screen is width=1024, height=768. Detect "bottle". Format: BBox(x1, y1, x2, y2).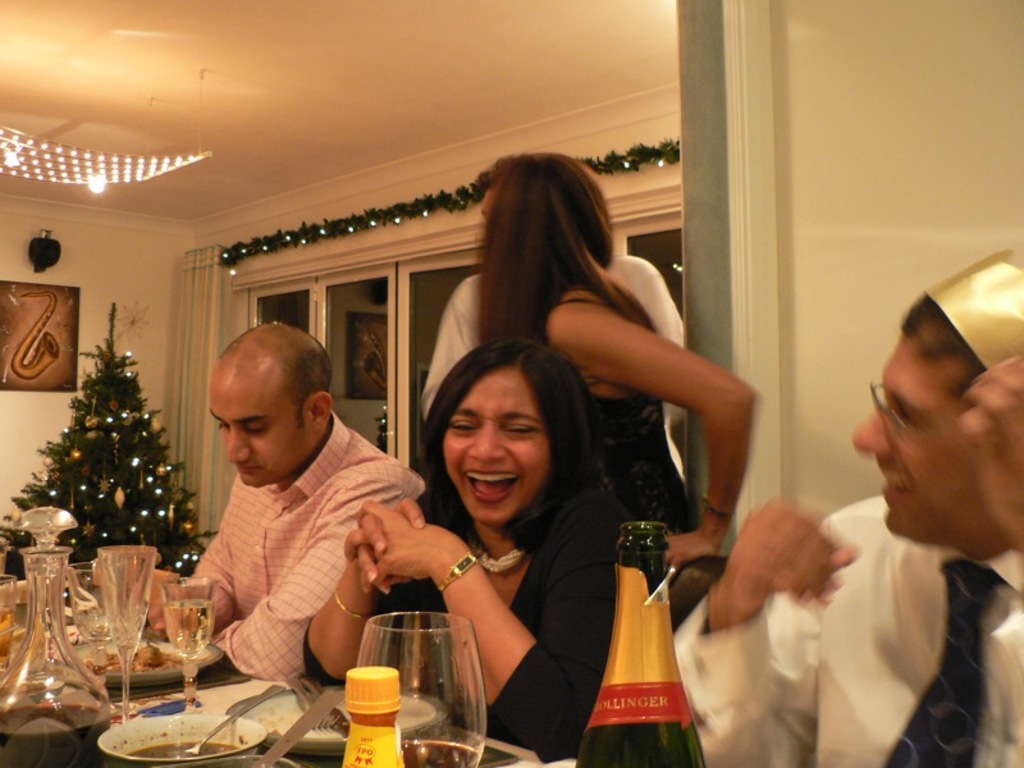
BBox(329, 645, 408, 767).
